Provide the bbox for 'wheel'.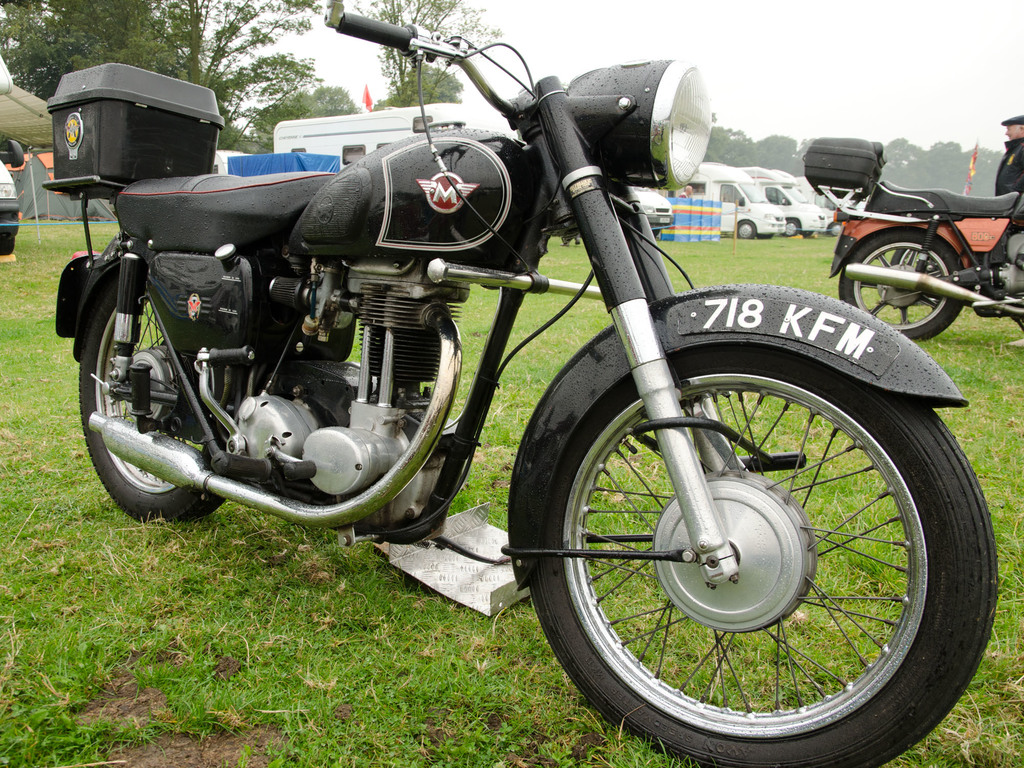
x1=81, y1=279, x2=225, y2=524.
